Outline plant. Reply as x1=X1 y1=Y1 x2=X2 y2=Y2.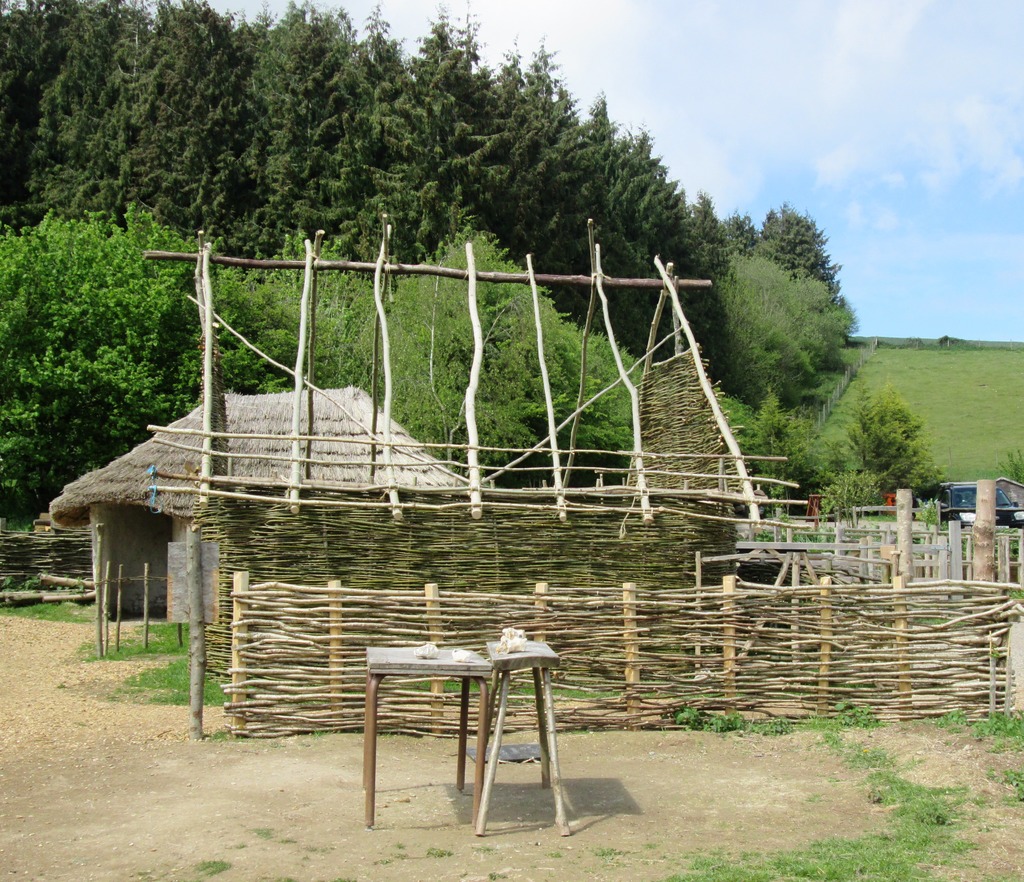
x1=68 y1=615 x2=201 y2=662.
